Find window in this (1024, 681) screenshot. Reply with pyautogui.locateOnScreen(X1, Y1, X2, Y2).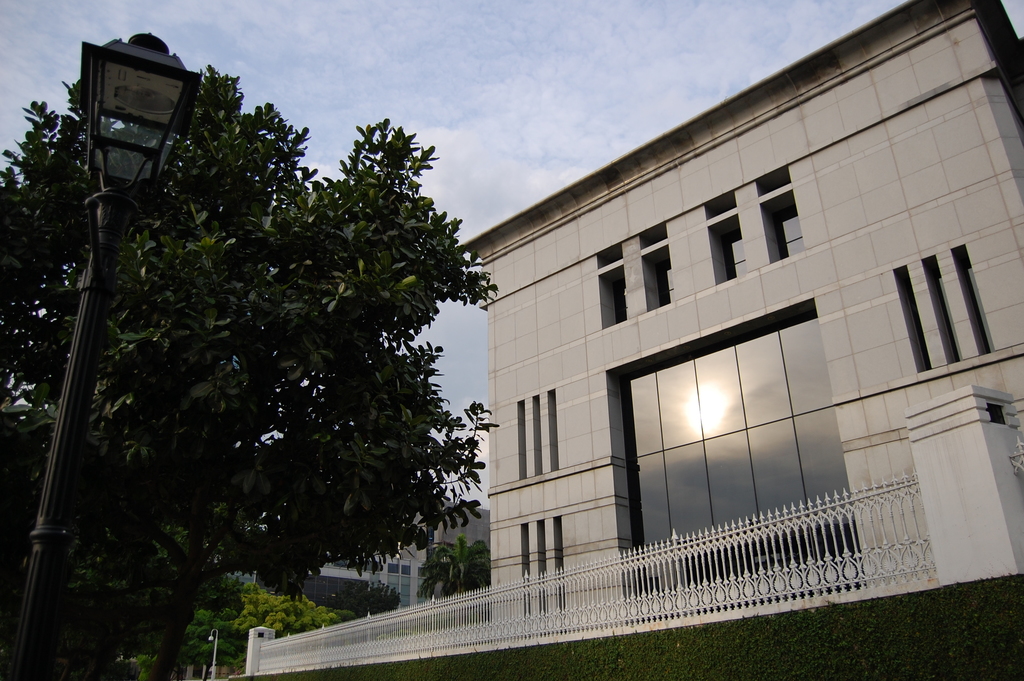
pyautogui.locateOnScreen(894, 219, 991, 388).
